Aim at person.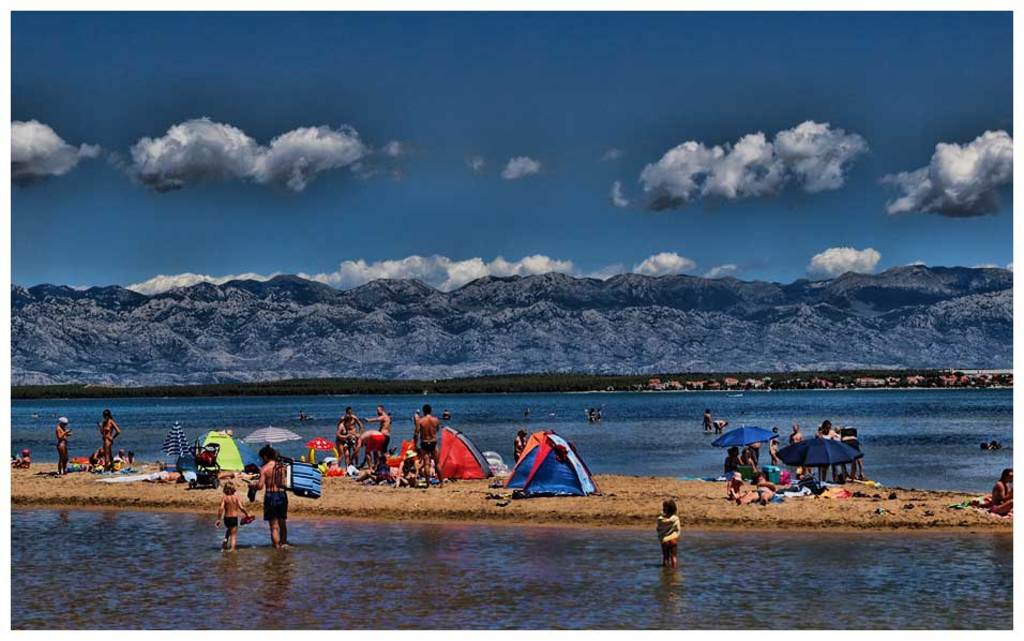
Aimed at l=513, t=429, r=527, b=464.
